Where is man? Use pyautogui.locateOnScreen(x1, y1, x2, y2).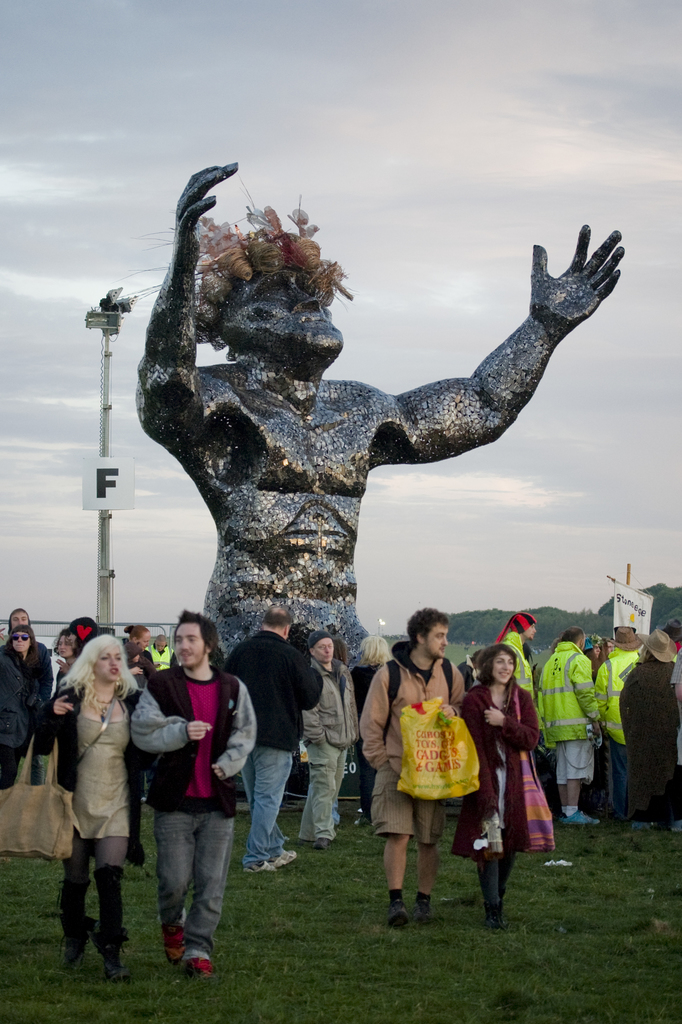
pyautogui.locateOnScreen(357, 608, 468, 932).
